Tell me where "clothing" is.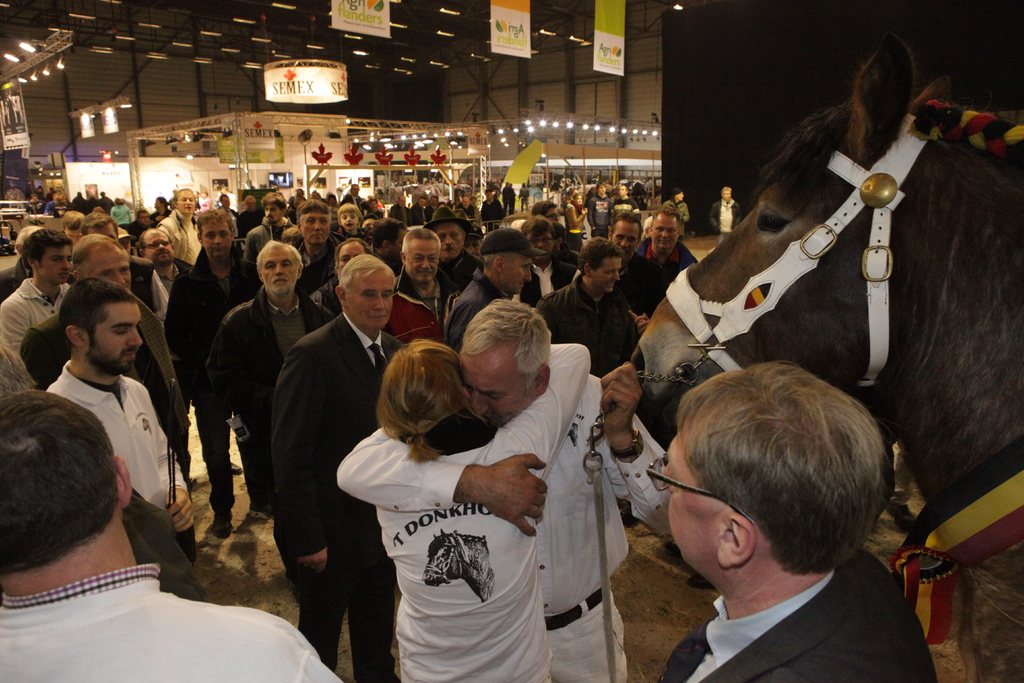
"clothing" is at [637, 242, 697, 277].
